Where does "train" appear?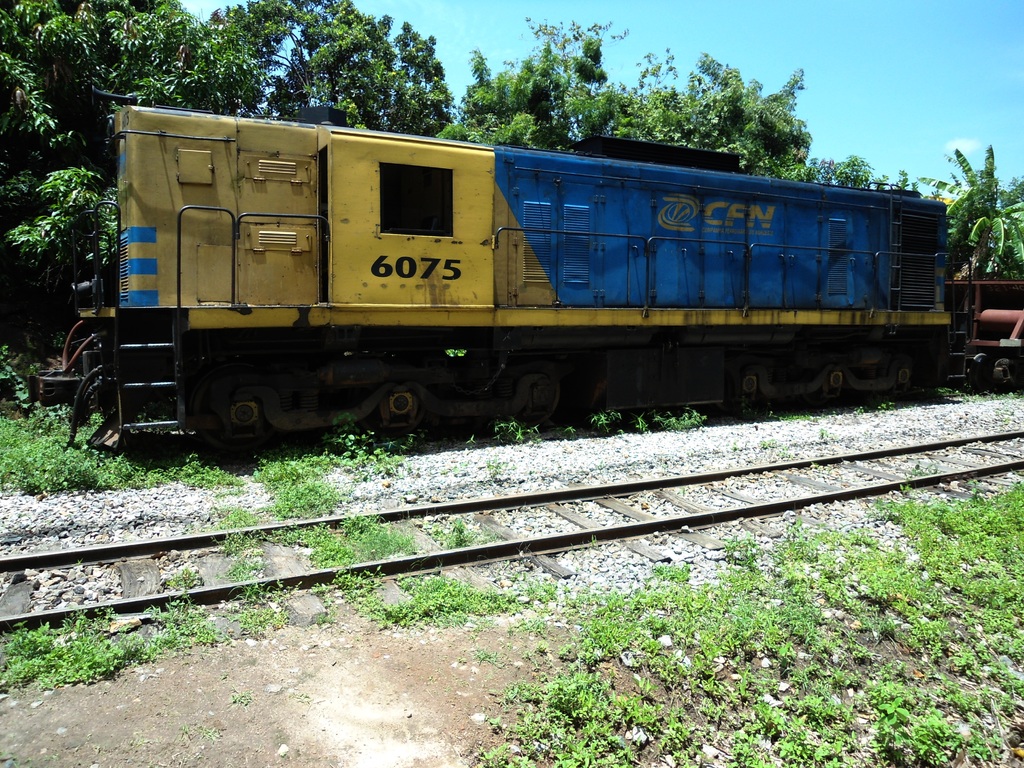
Appears at [26,83,1023,462].
